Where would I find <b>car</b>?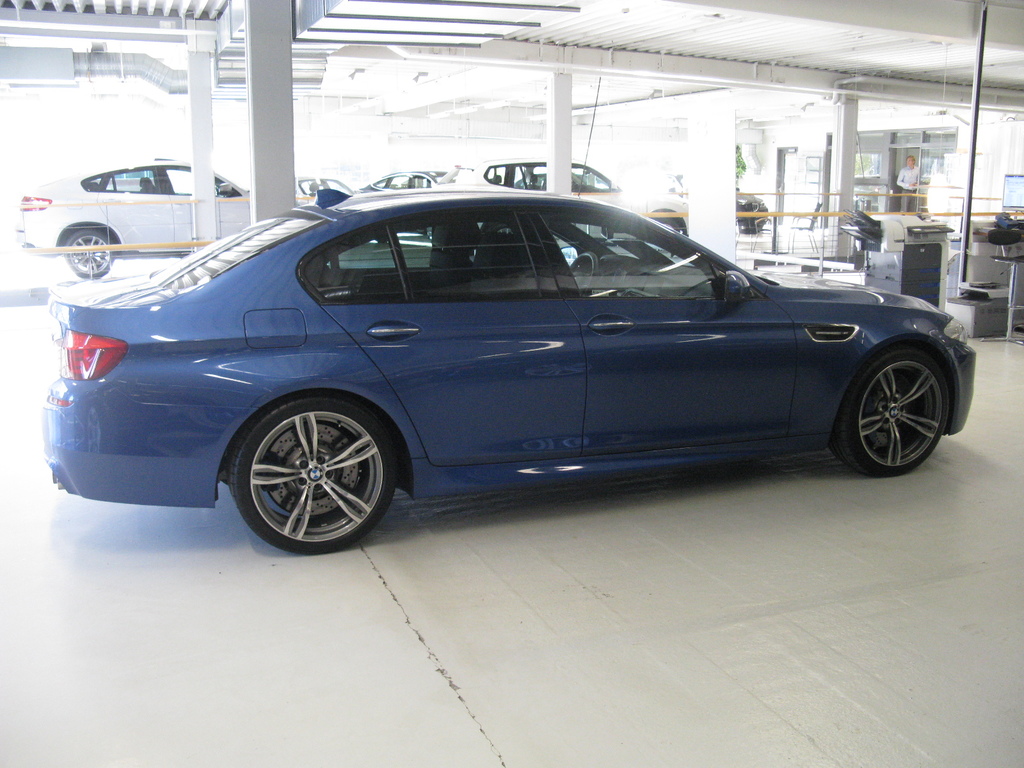
At l=357, t=168, r=456, b=236.
